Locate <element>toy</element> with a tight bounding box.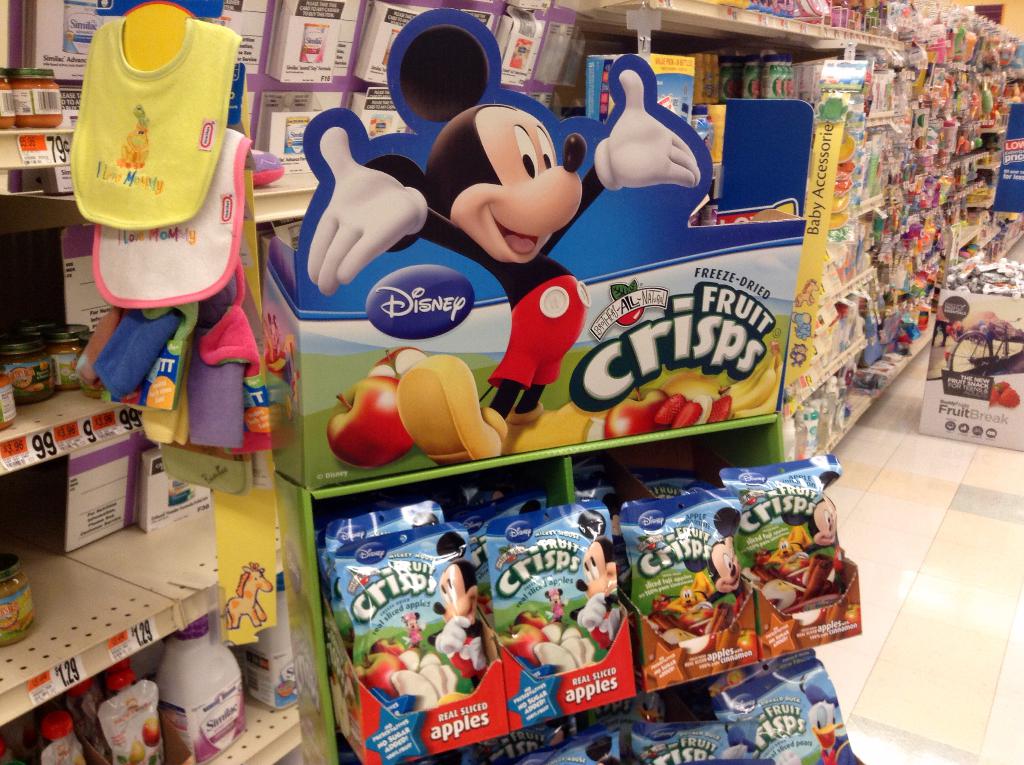
(400, 608, 436, 649).
